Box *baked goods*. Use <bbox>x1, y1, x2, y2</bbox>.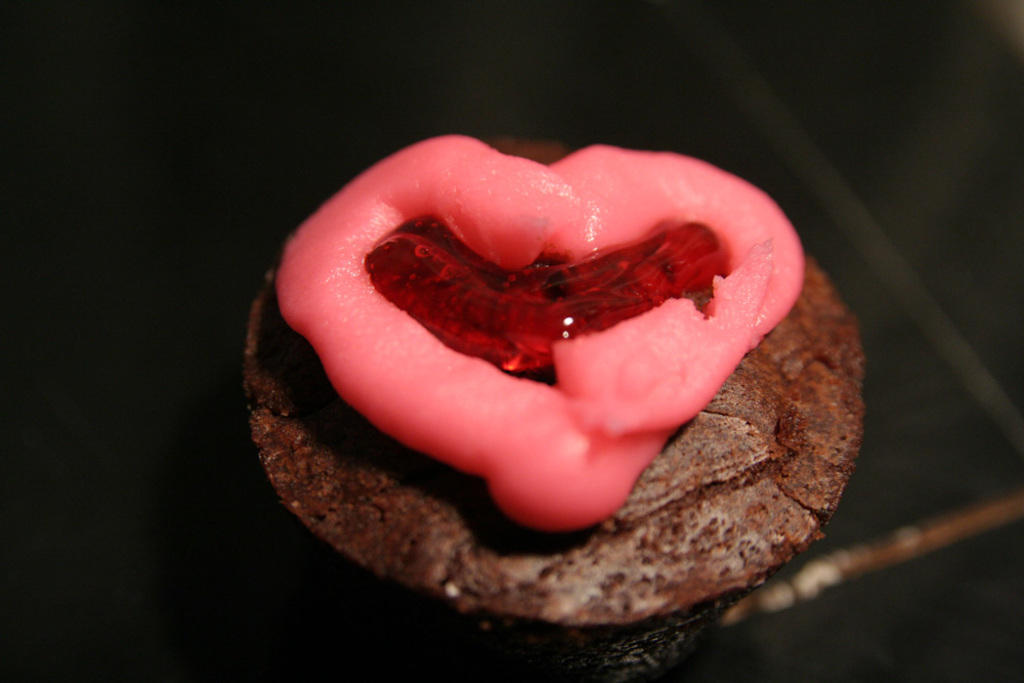
<bbox>257, 97, 820, 579</bbox>.
